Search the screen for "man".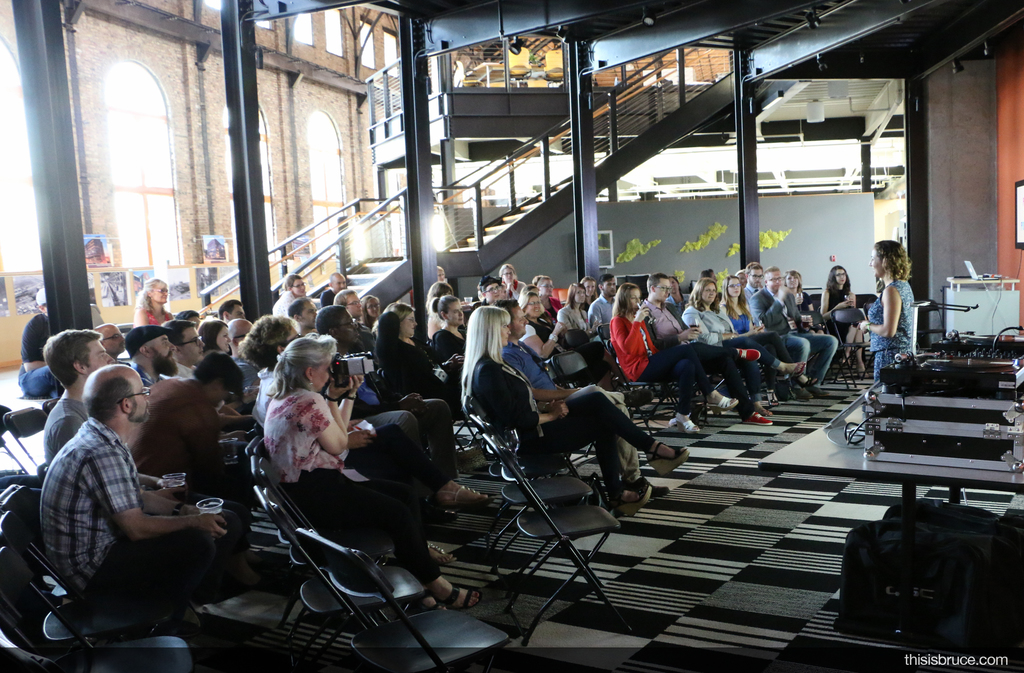
Found at bbox=[479, 276, 502, 310].
